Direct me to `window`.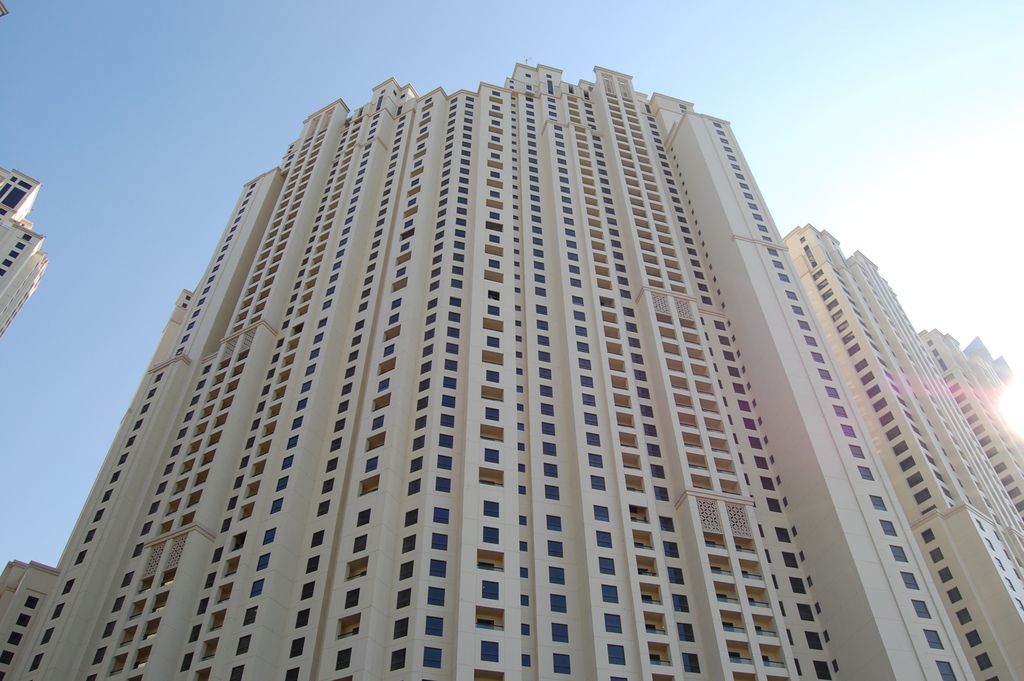
Direction: crop(625, 320, 640, 333).
